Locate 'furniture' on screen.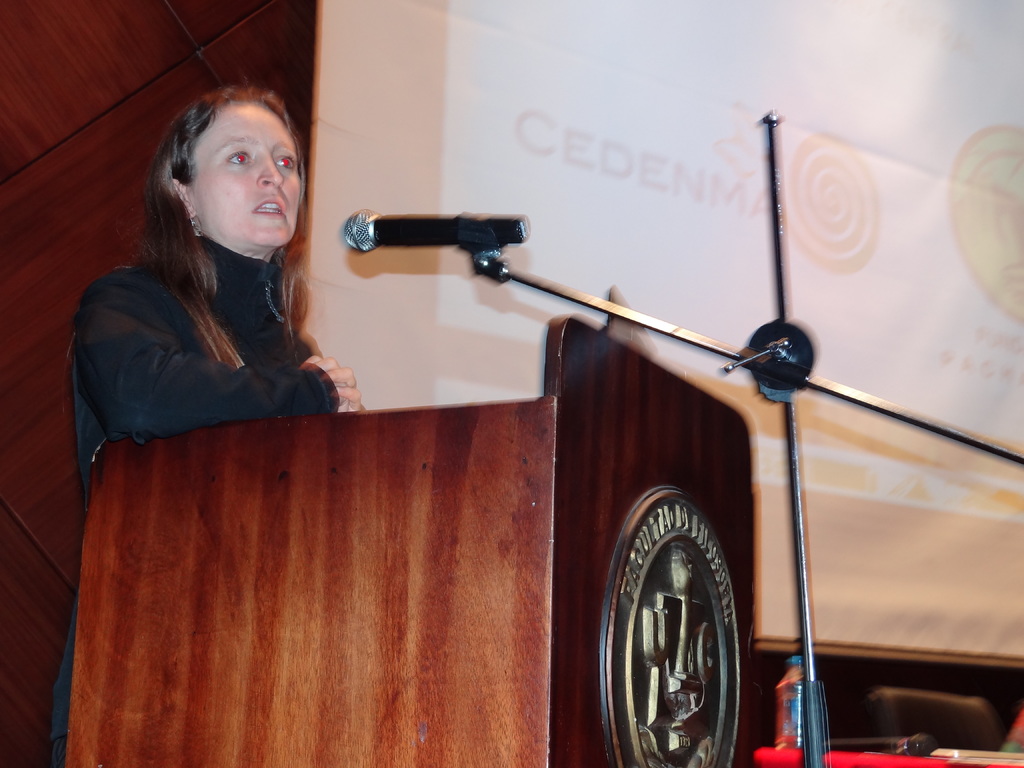
On screen at [870, 689, 1005, 748].
